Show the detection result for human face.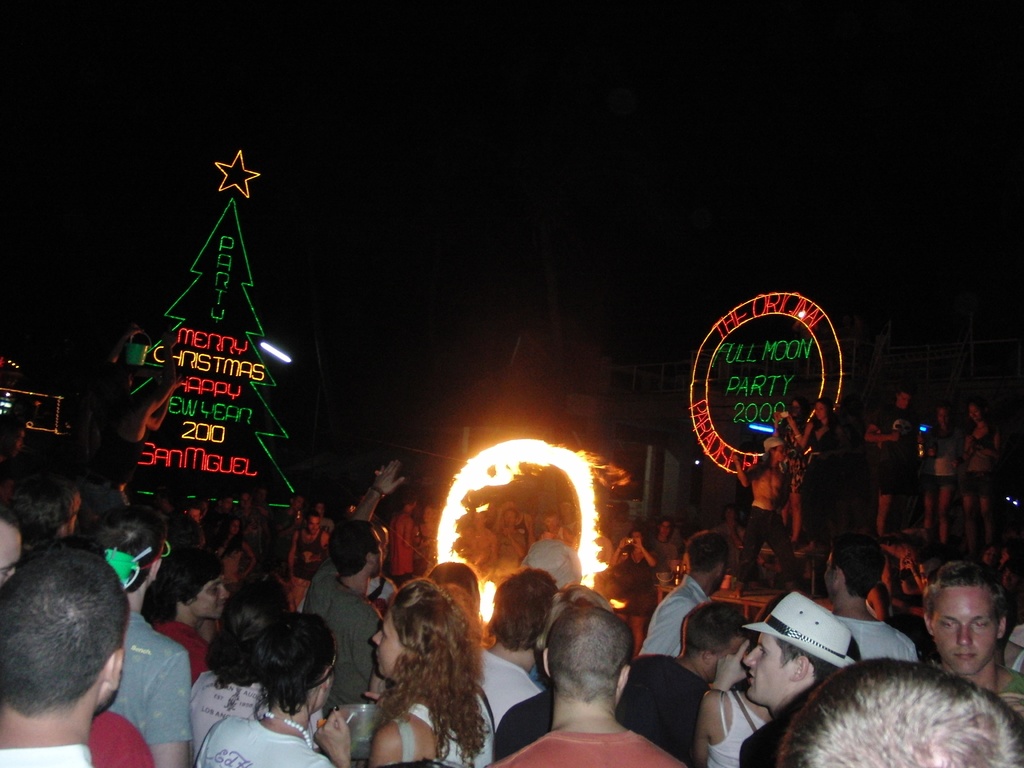
<box>824,554,828,589</box>.
